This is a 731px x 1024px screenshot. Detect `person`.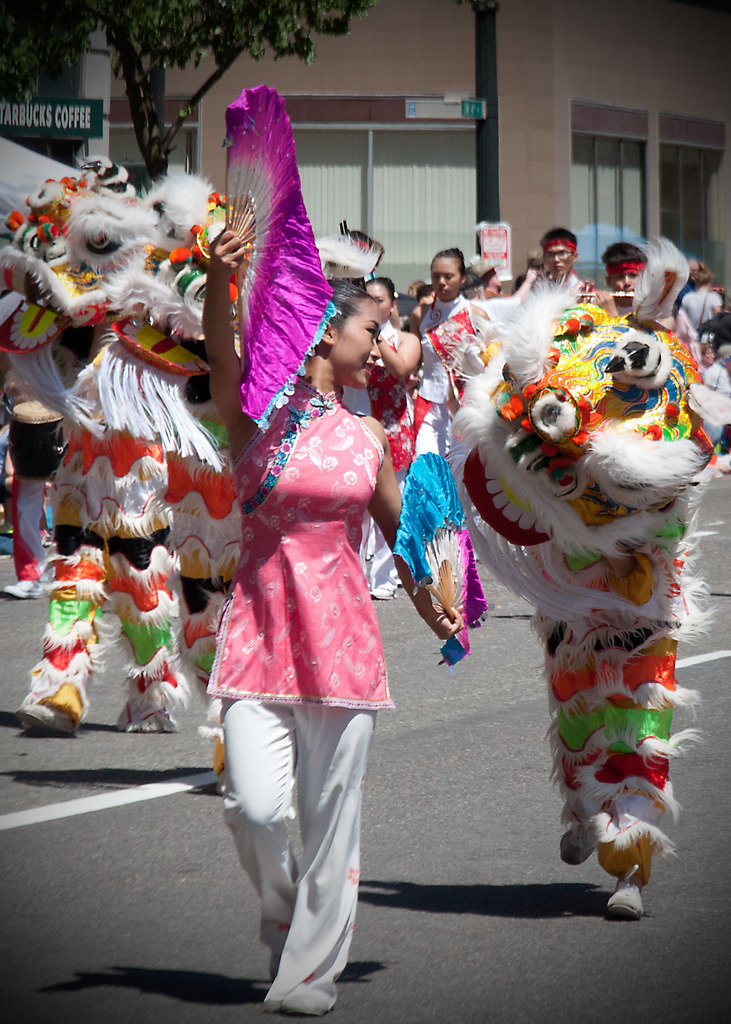
584:240:650:314.
